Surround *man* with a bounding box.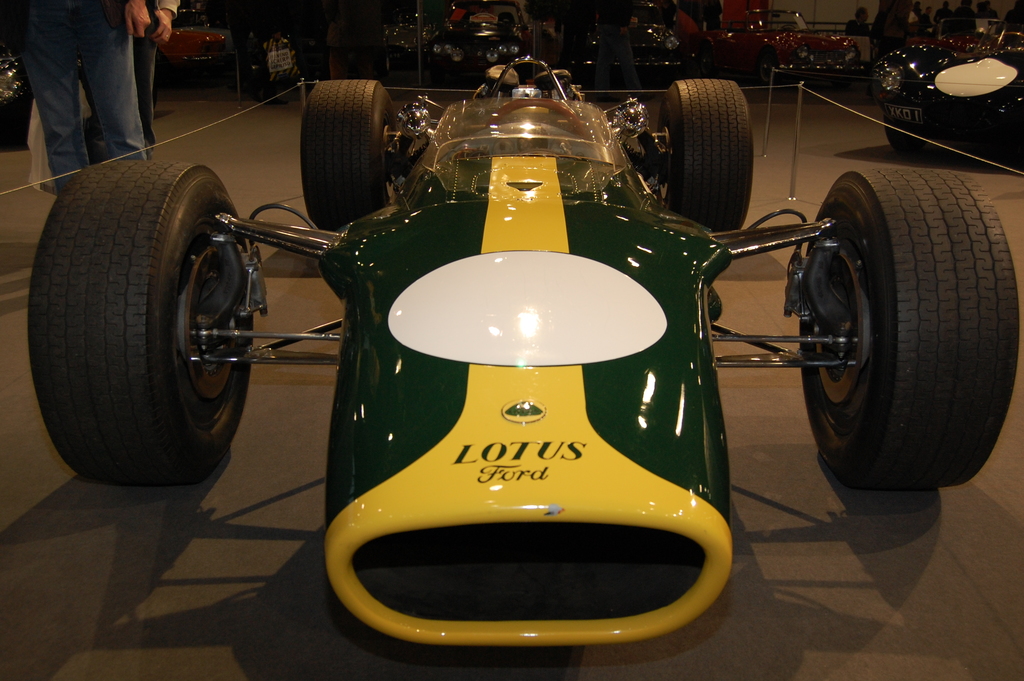
132,0,184,149.
